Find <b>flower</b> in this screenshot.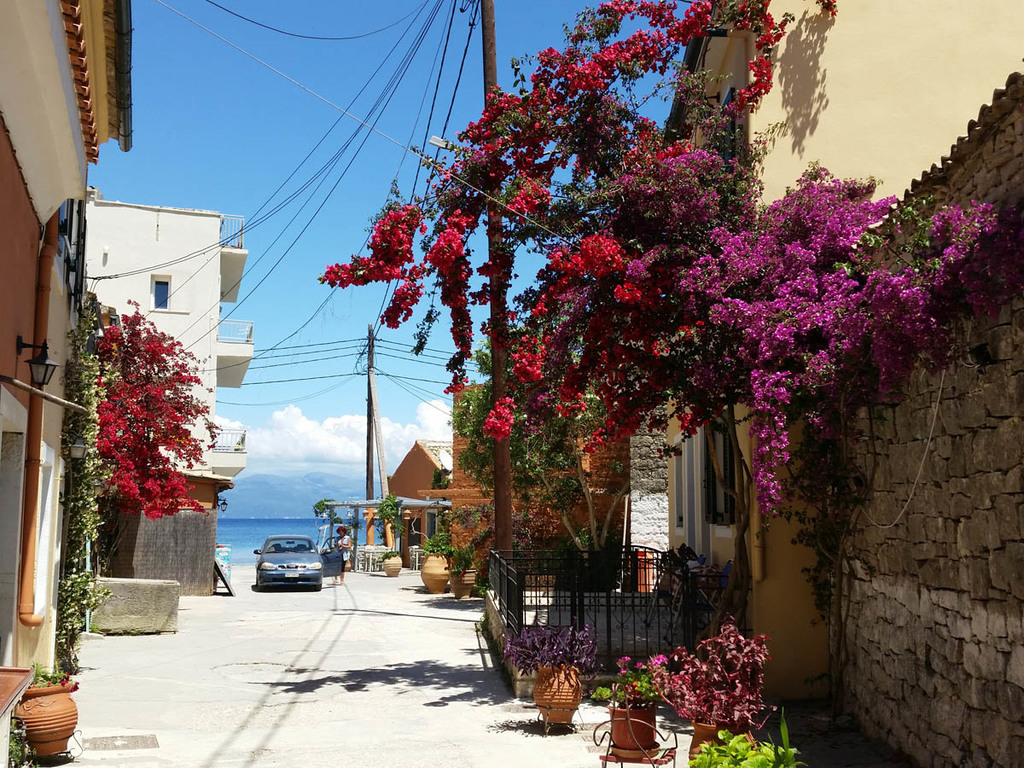
The bounding box for <b>flower</b> is <region>616, 655, 632, 665</region>.
